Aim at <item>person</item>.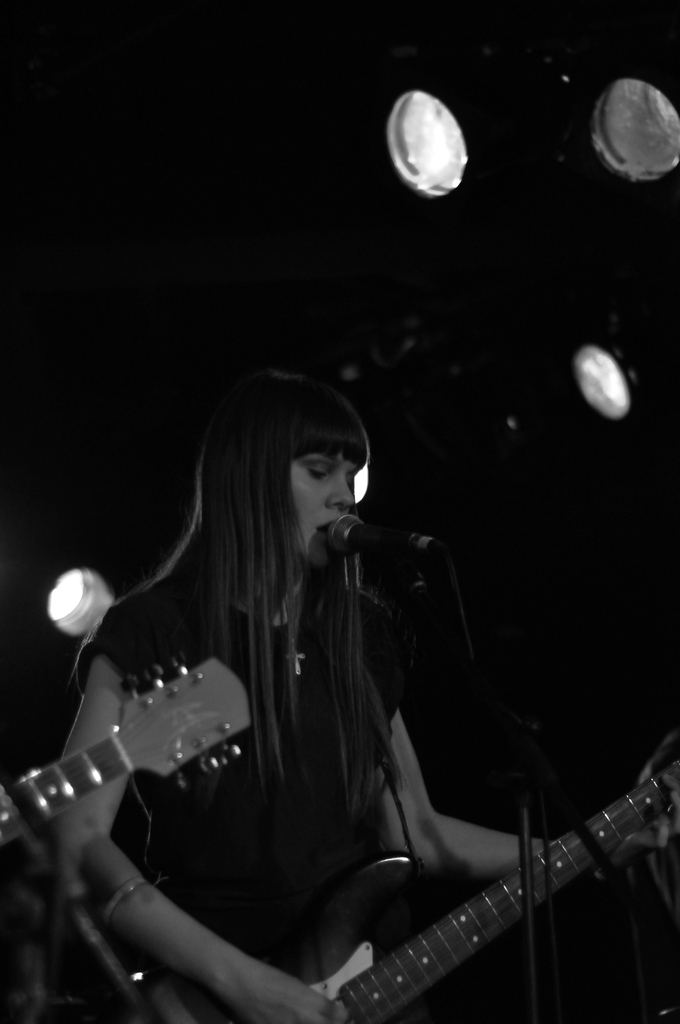
Aimed at <bbox>56, 369, 679, 1023</bbox>.
